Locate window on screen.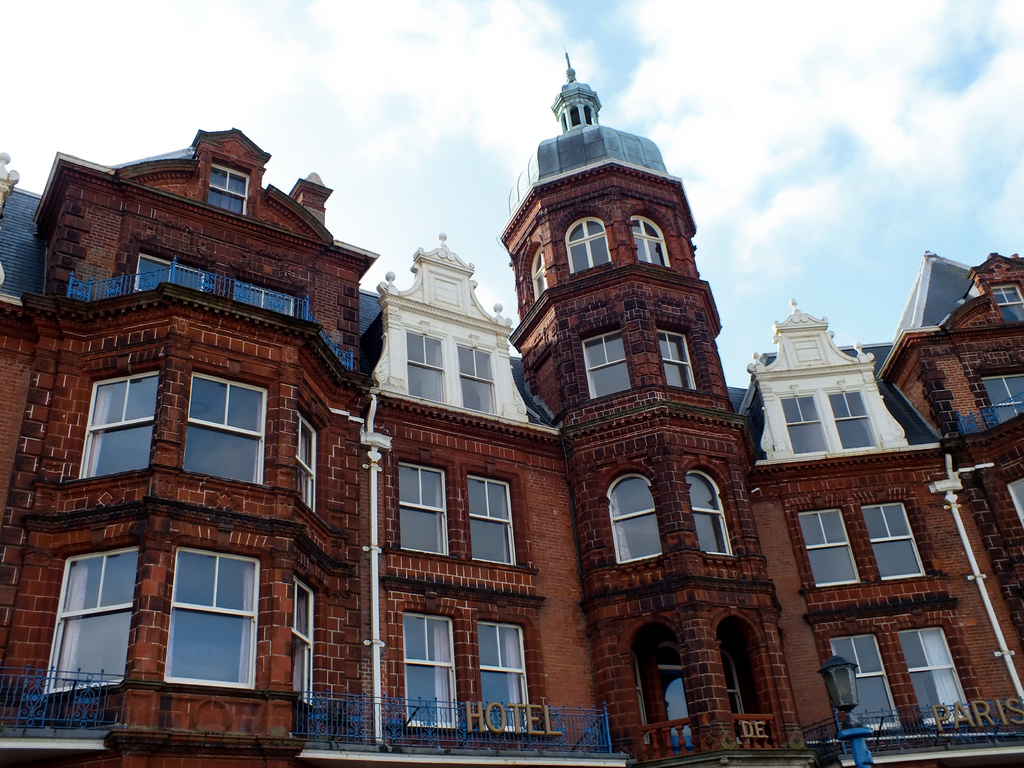
On screen at [298,415,326,514].
